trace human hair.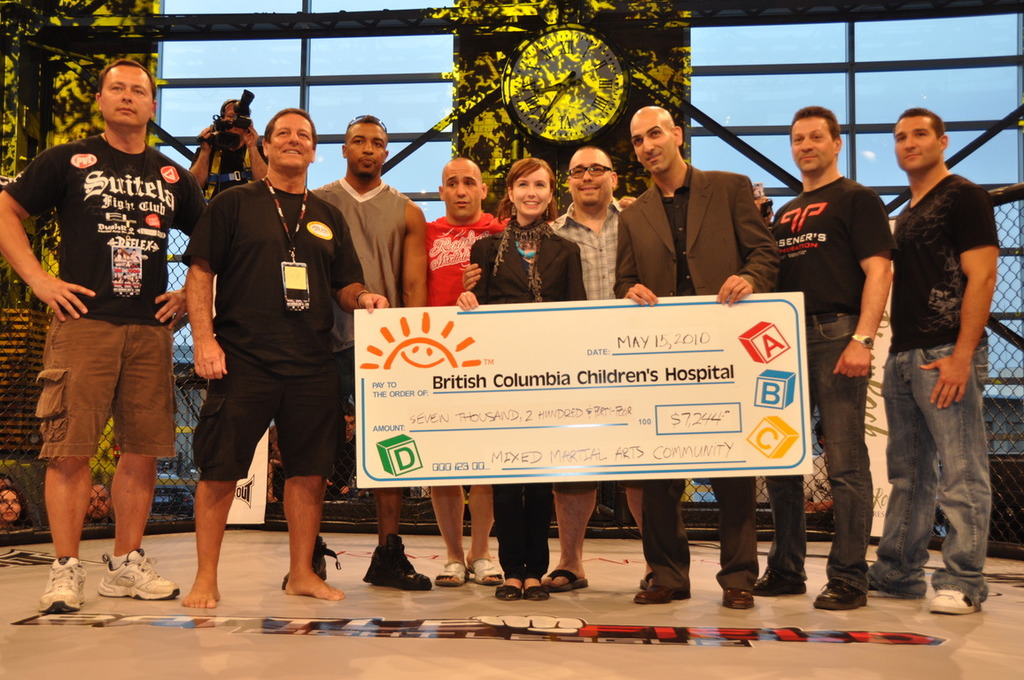
Traced to (341,116,387,143).
